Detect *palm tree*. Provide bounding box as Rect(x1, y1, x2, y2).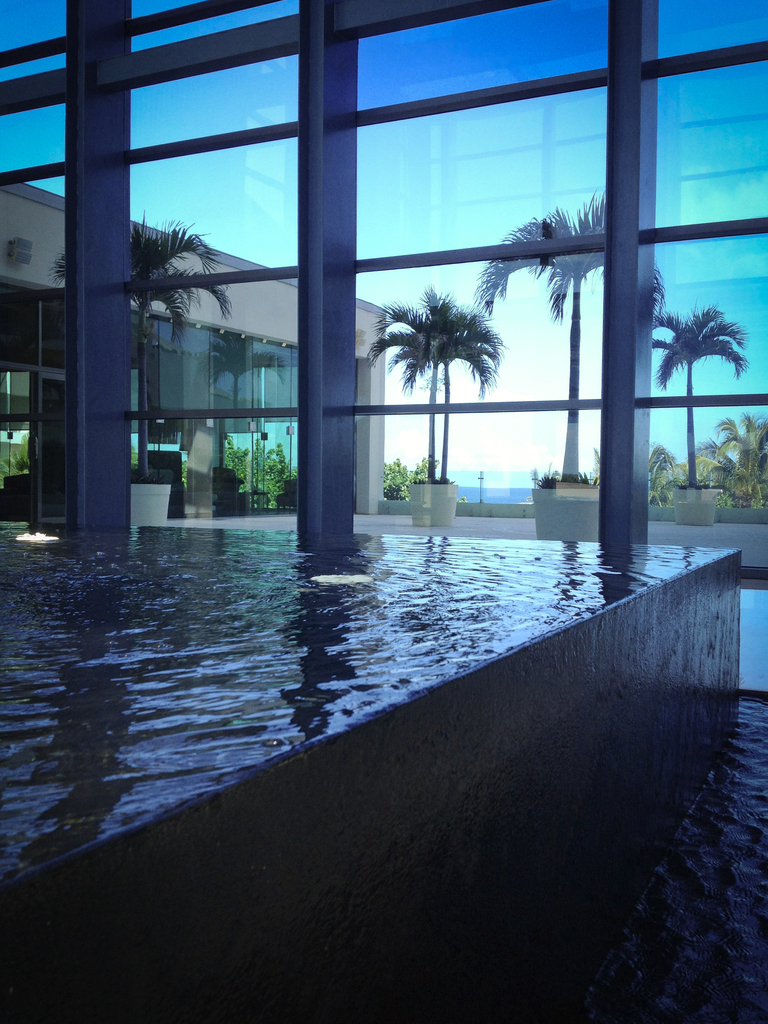
Rect(647, 300, 759, 491).
